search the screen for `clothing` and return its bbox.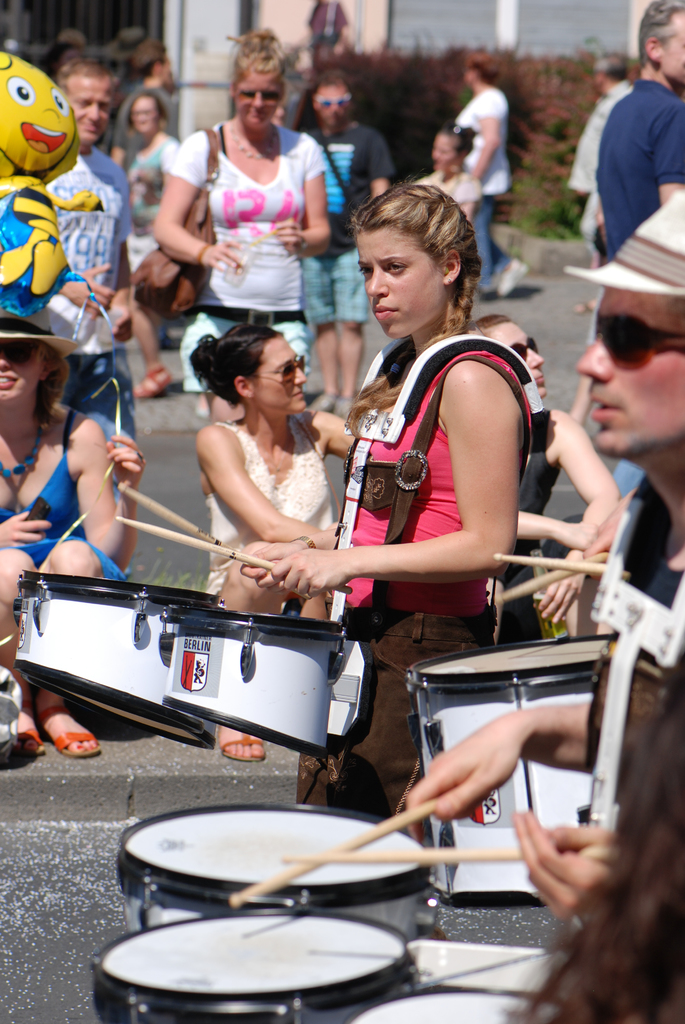
Found: x1=185, y1=305, x2=308, y2=393.
